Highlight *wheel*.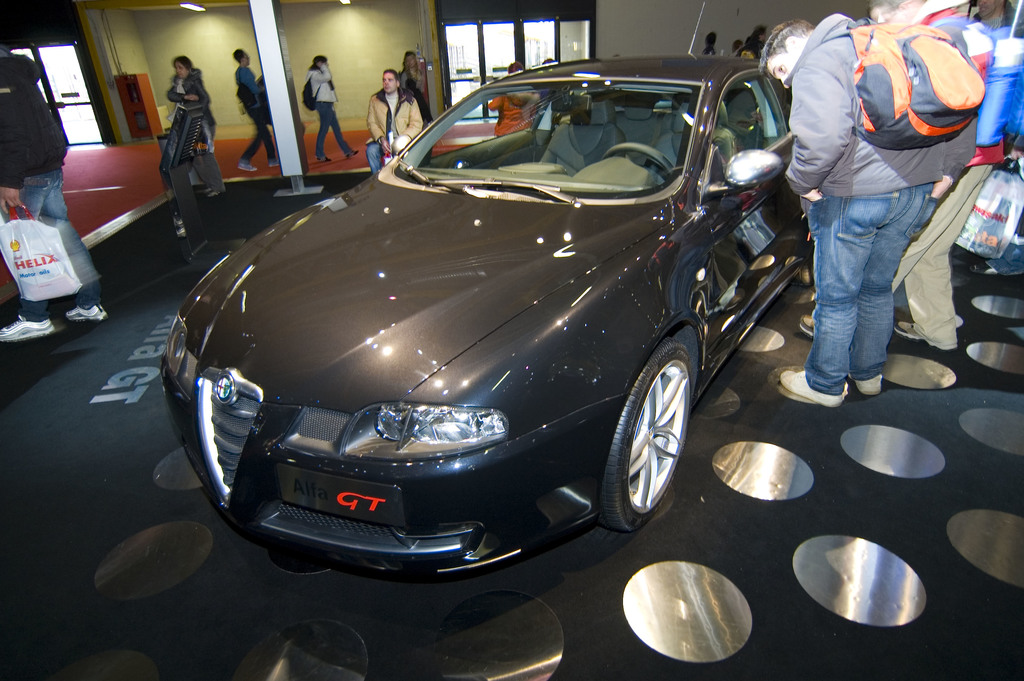
Highlighted region: pyautogui.locateOnScreen(599, 340, 694, 534).
